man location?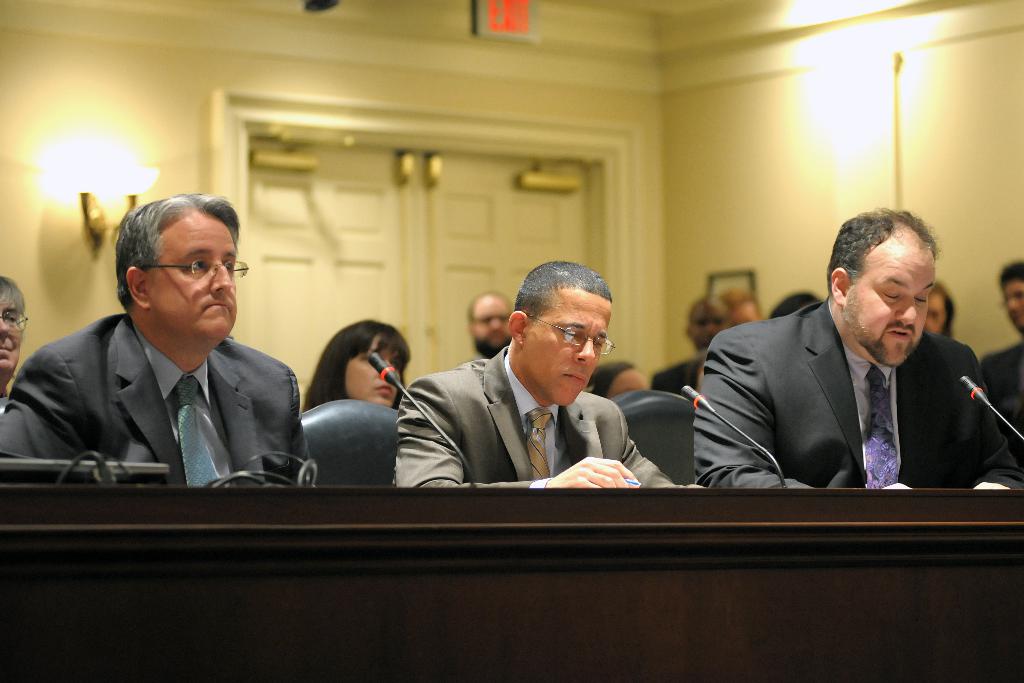
bbox=(675, 216, 996, 506)
